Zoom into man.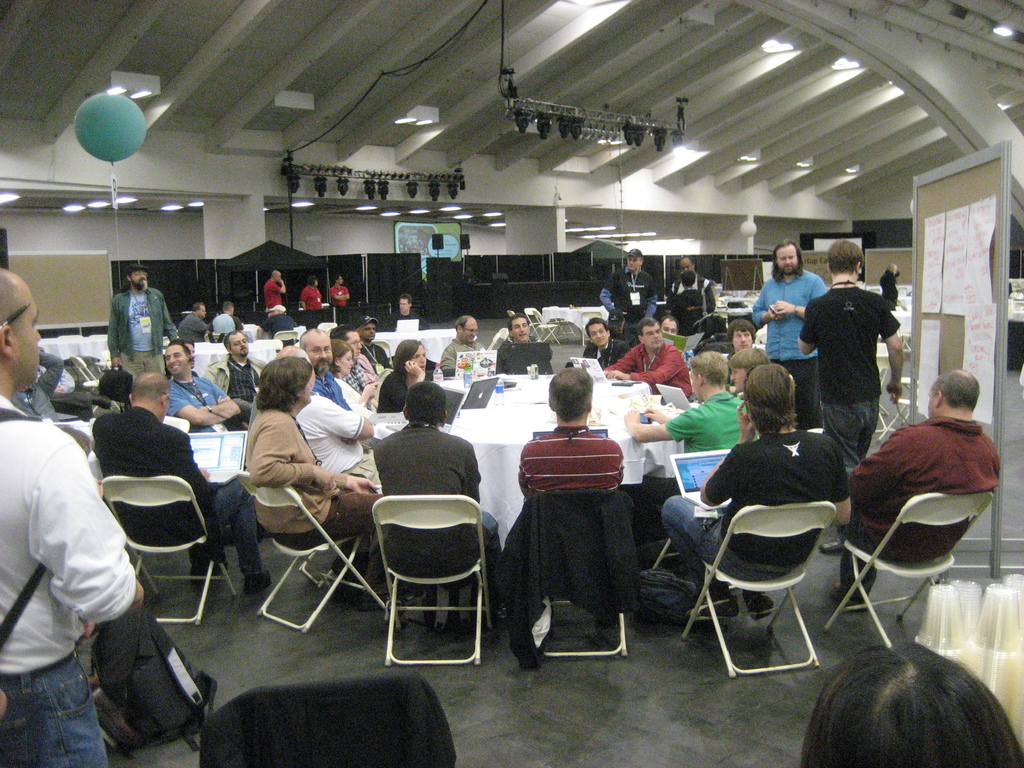
Zoom target: Rect(488, 316, 552, 378).
